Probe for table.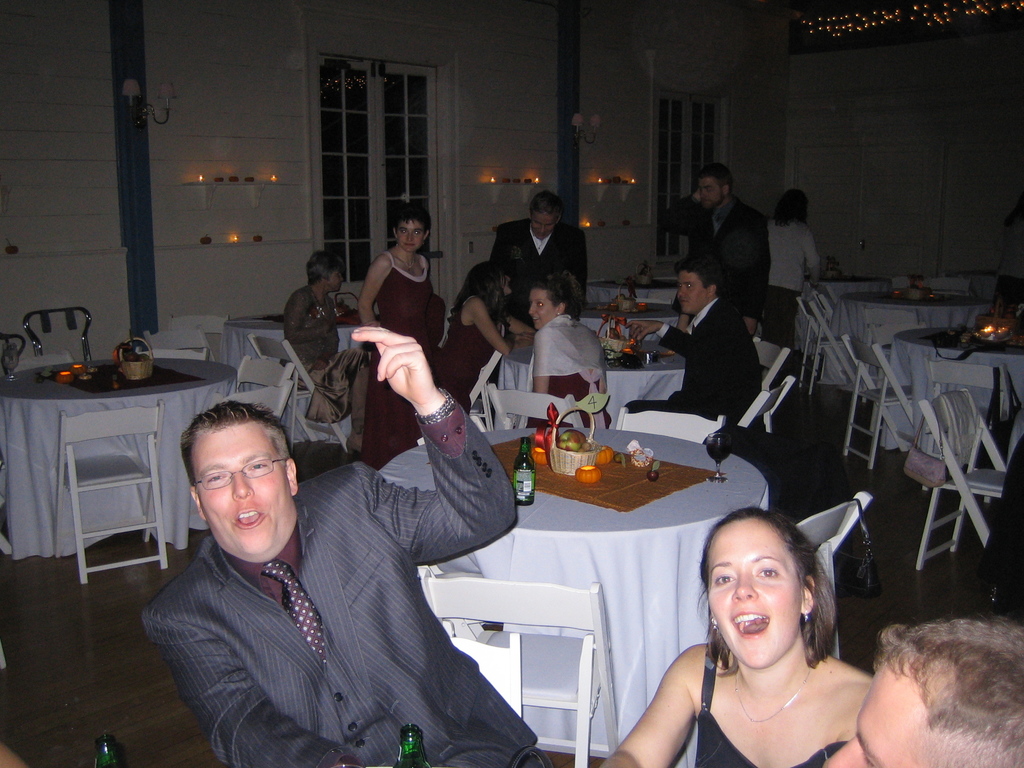
Probe result: rect(591, 280, 683, 306).
